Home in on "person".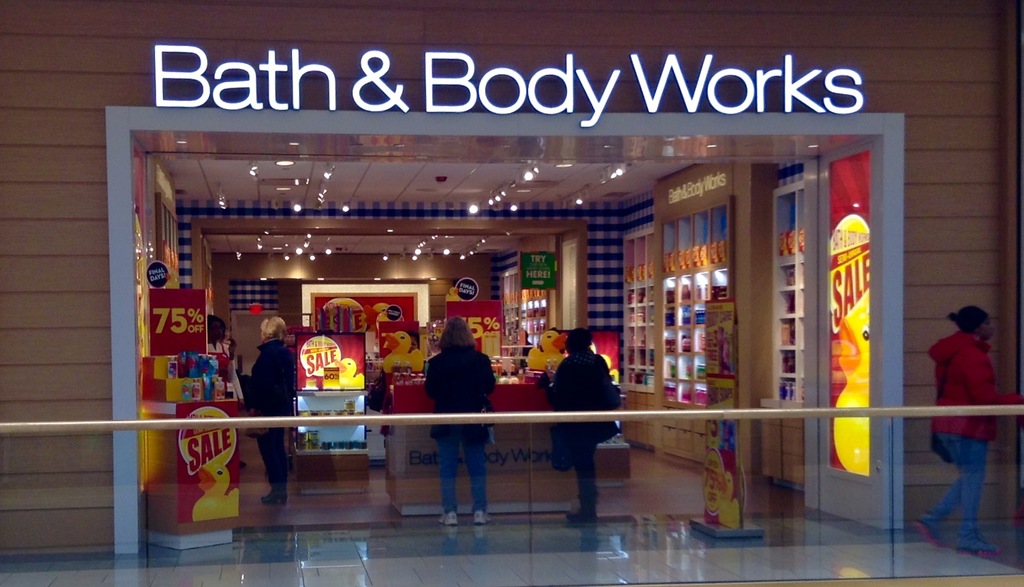
Homed in at (422, 313, 502, 524).
